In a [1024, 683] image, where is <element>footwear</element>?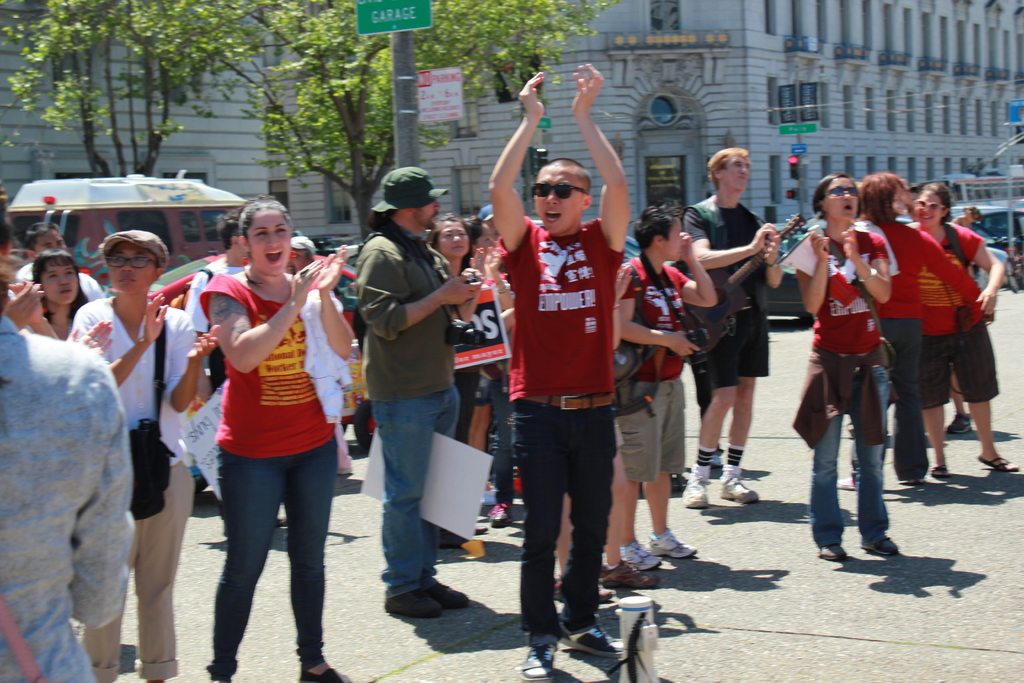
945:411:973:436.
